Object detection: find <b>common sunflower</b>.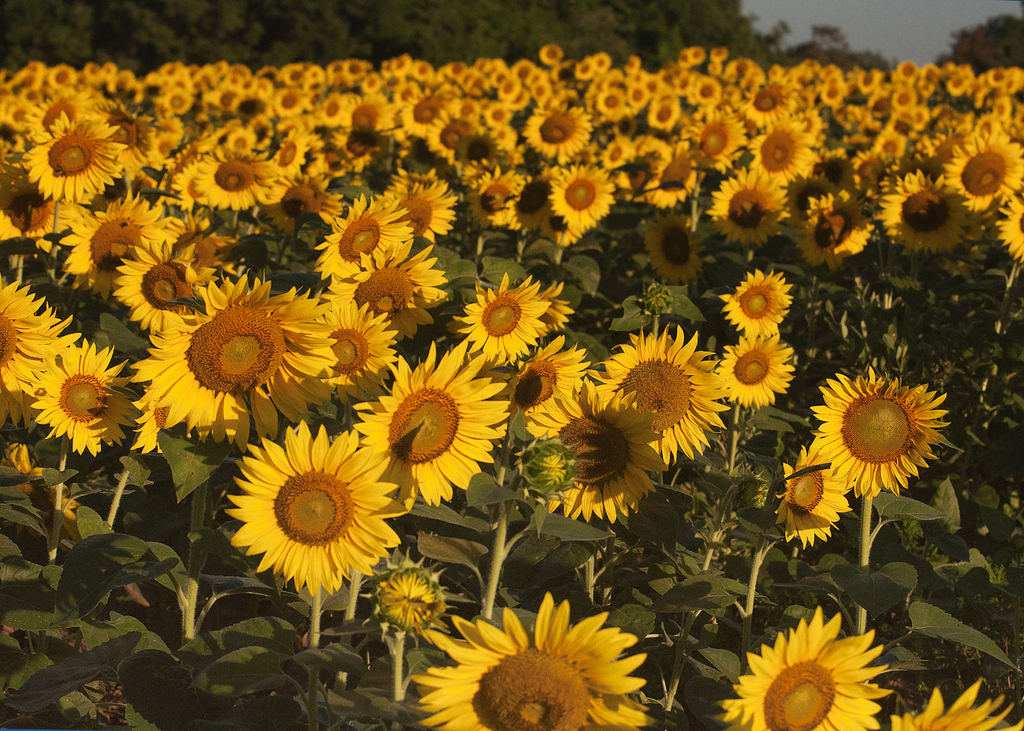
rect(885, 678, 1014, 730).
